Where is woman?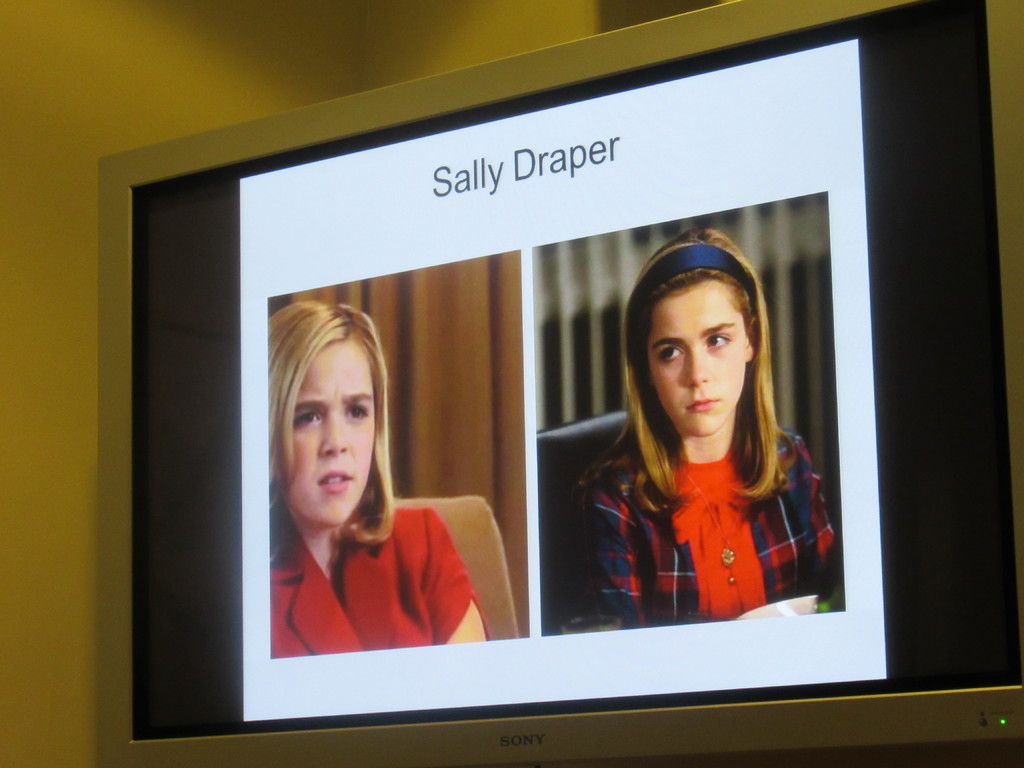
box=[266, 300, 489, 659].
